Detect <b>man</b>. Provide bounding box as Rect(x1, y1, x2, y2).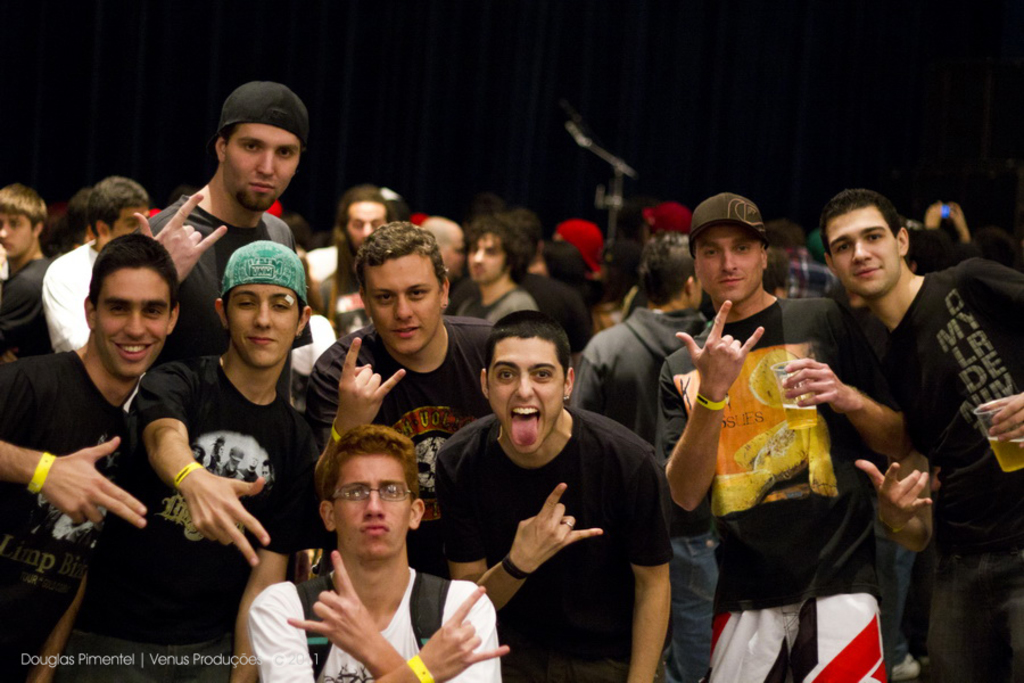
Rect(0, 222, 182, 682).
